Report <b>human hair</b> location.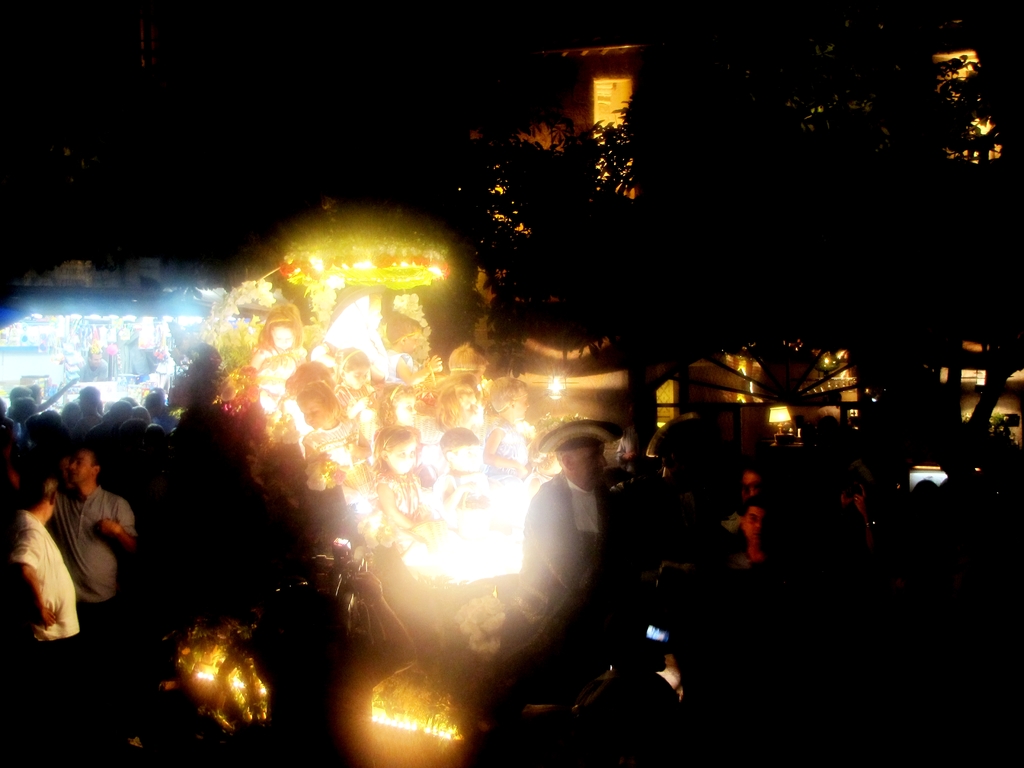
Report: bbox(337, 344, 369, 385).
